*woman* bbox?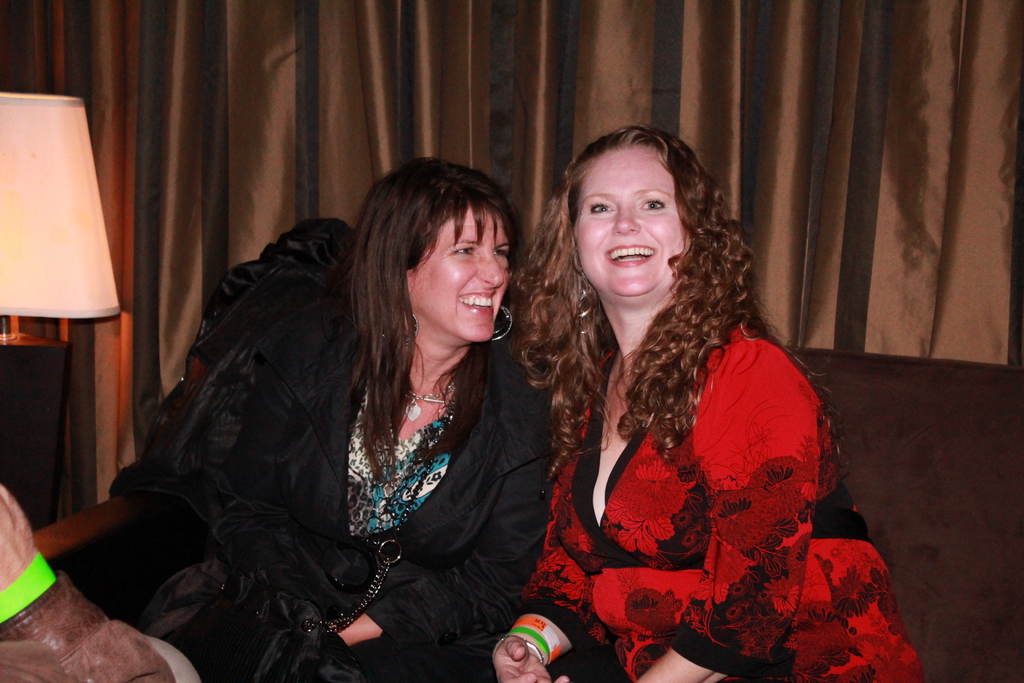
box=[53, 158, 548, 682]
